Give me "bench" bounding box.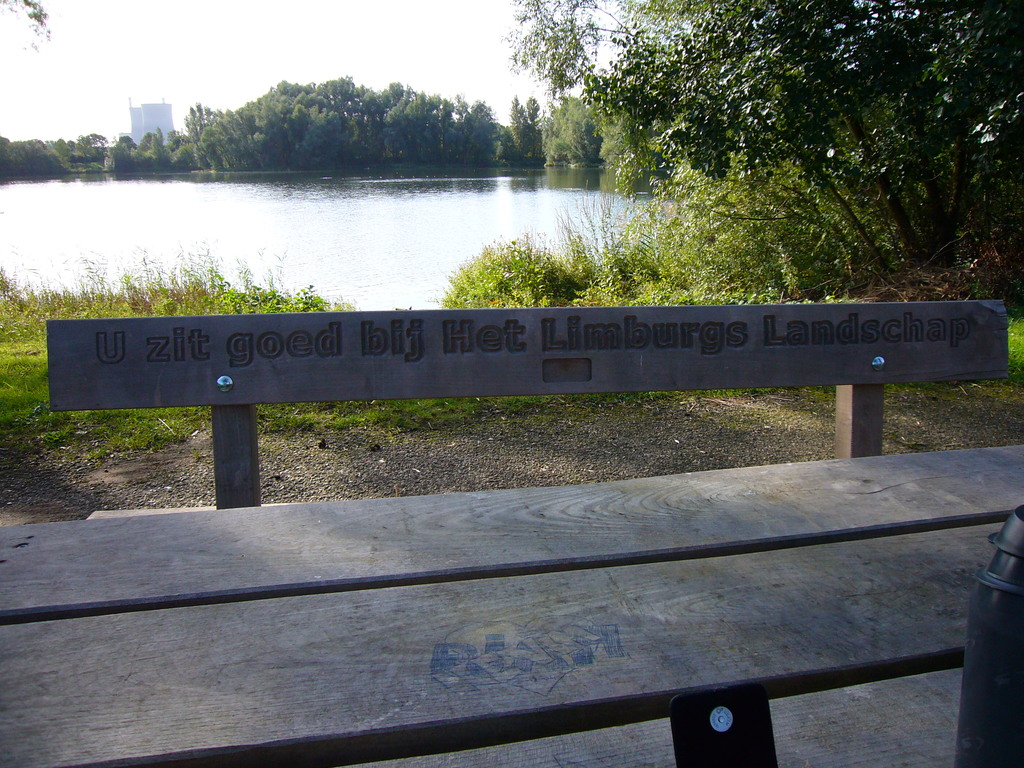
<box>67,314,1004,712</box>.
